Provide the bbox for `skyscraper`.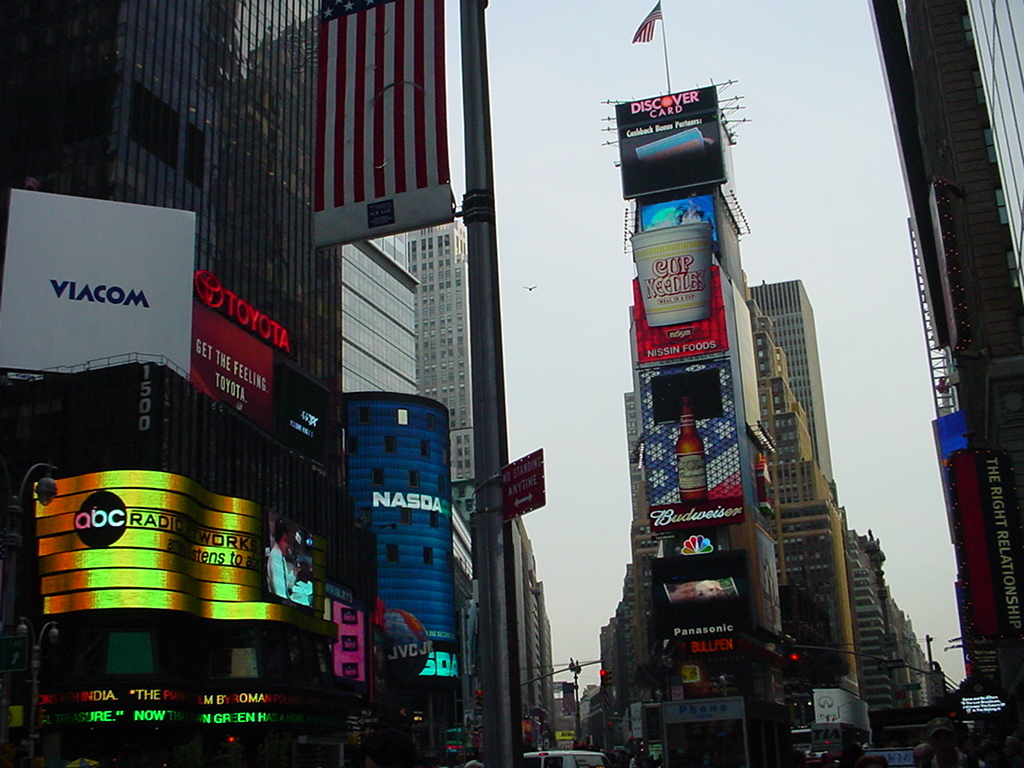
{"x1": 865, "y1": 0, "x2": 1023, "y2": 763}.
